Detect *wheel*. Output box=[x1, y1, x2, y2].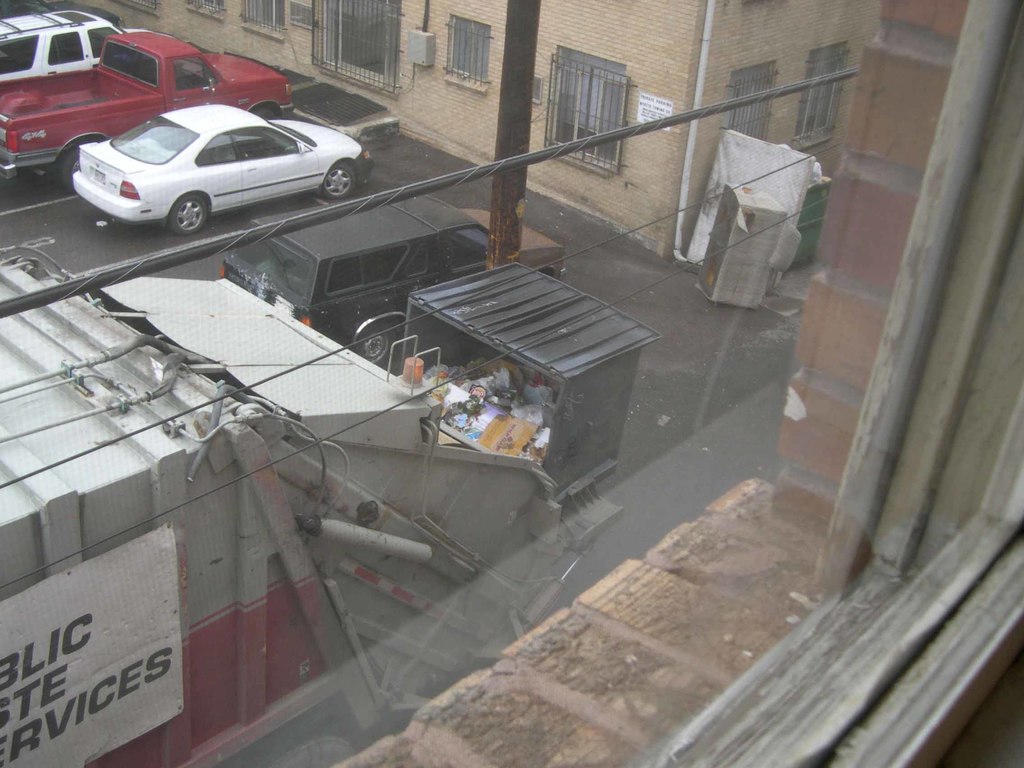
box=[254, 106, 274, 124].
